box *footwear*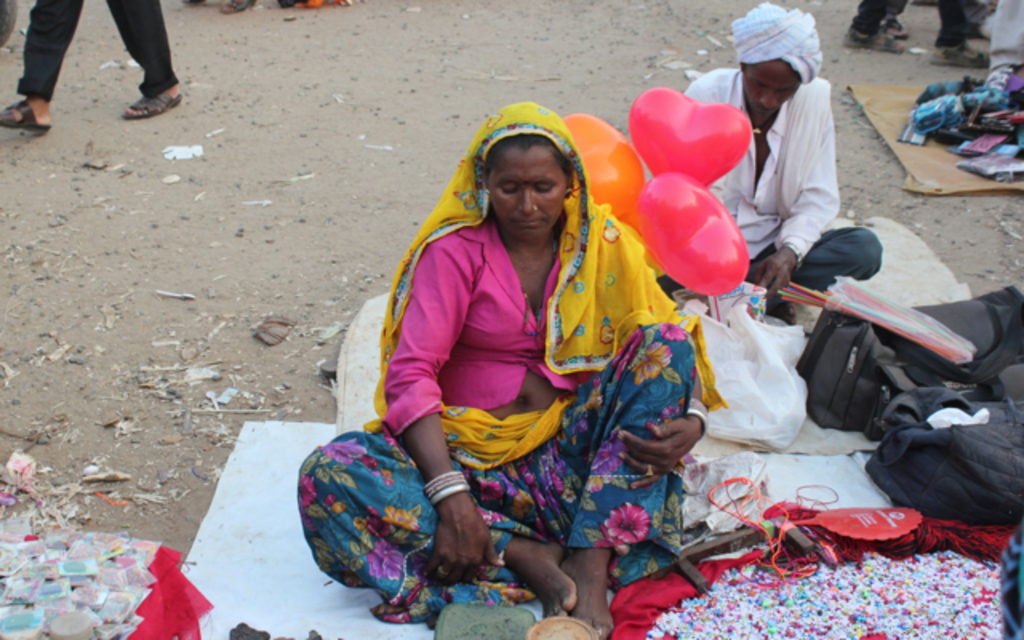
region(922, 42, 992, 66)
